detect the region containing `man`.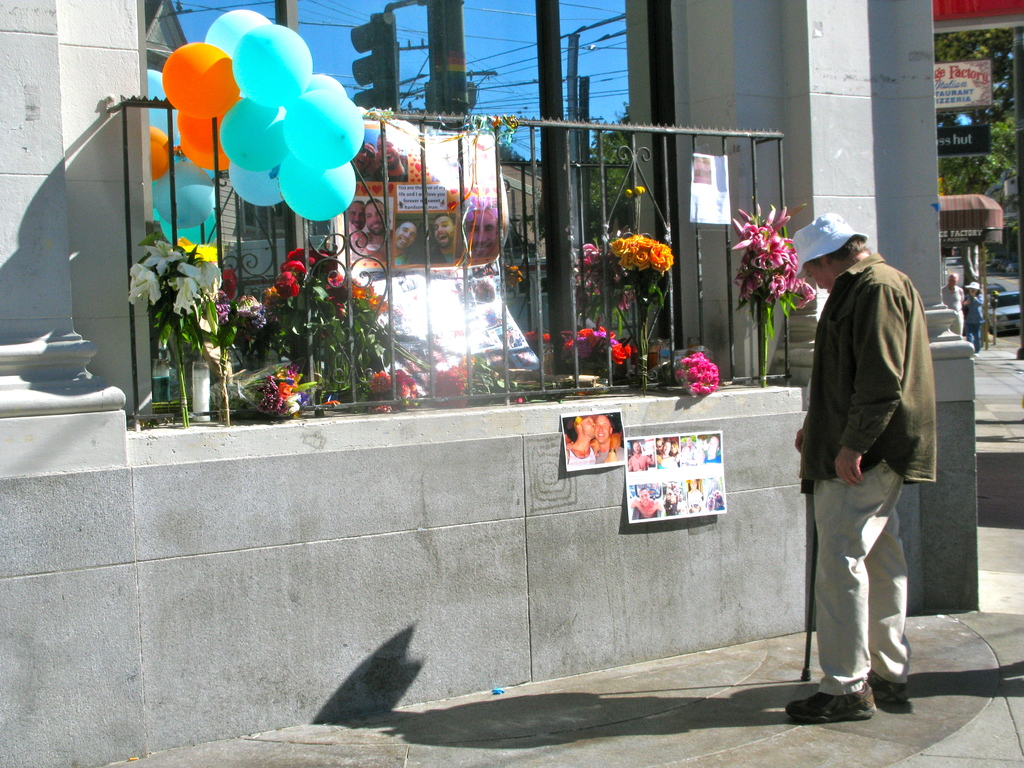
<box>700,435,720,460</box>.
